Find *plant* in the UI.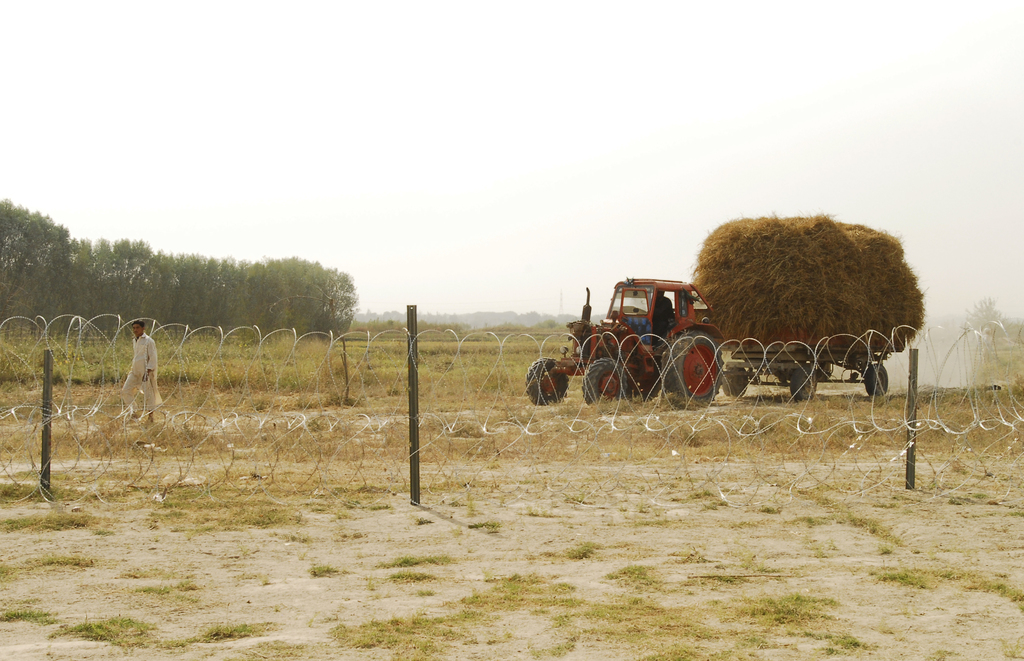
UI element at box=[53, 605, 164, 655].
